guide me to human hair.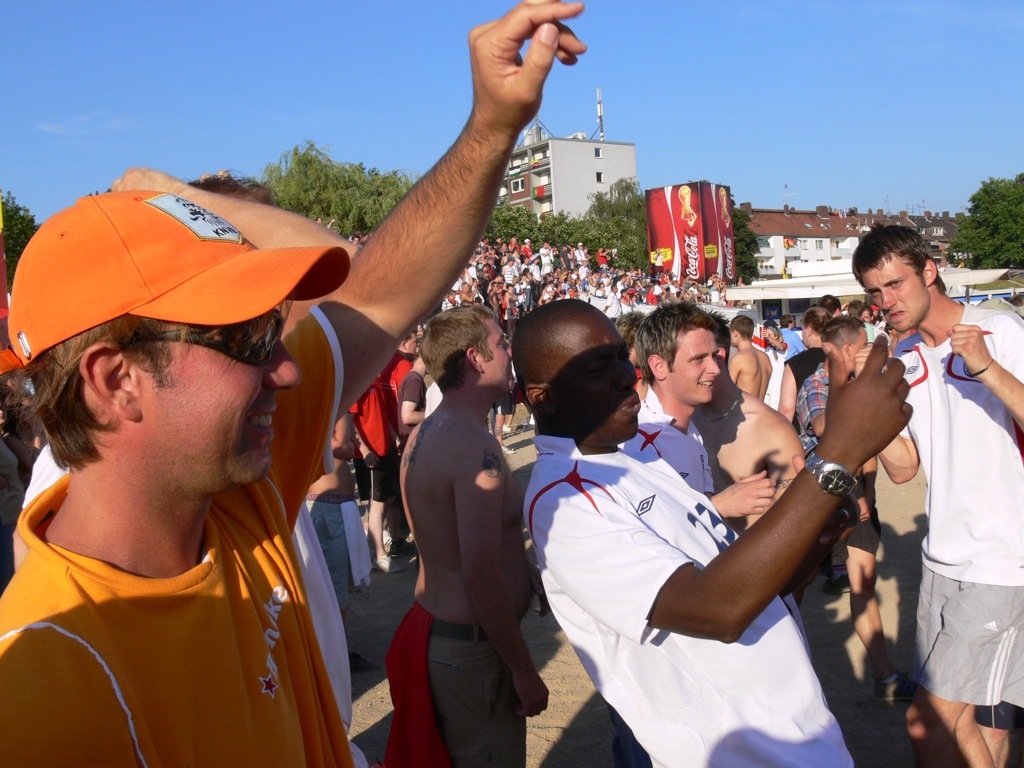
Guidance: [419,306,497,396].
